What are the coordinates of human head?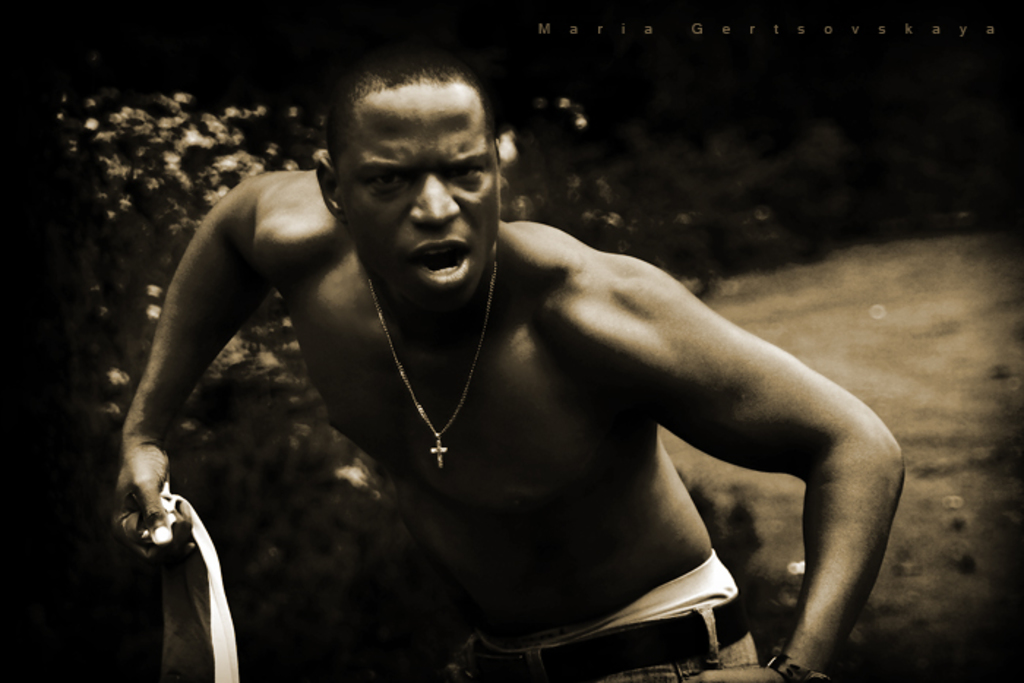
300/51/530/313.
